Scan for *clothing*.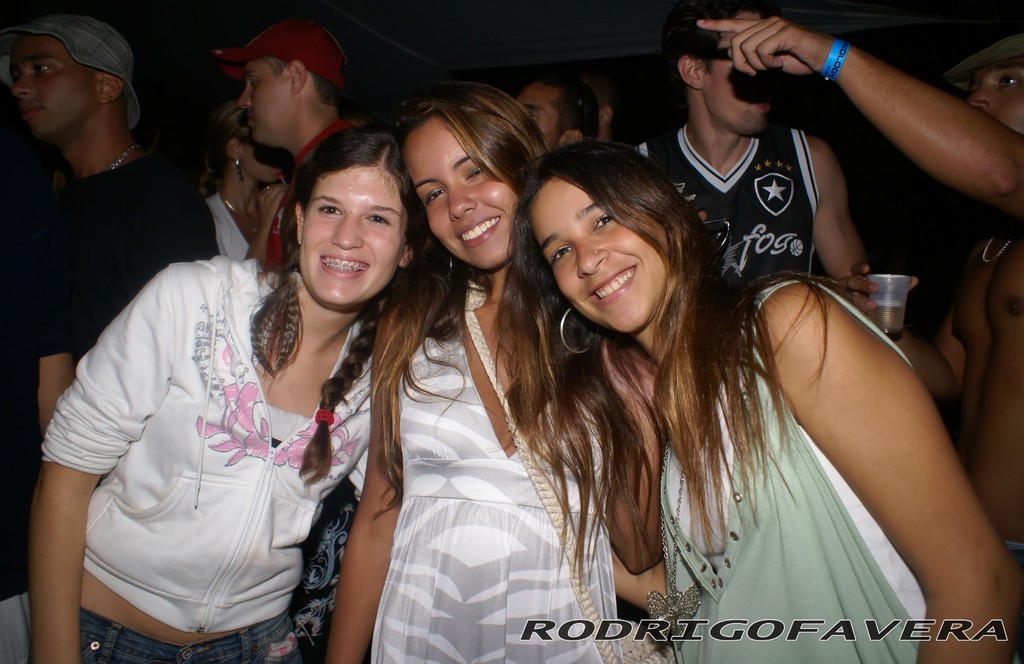
Scan result: <box>660,280,936,663</box>.
